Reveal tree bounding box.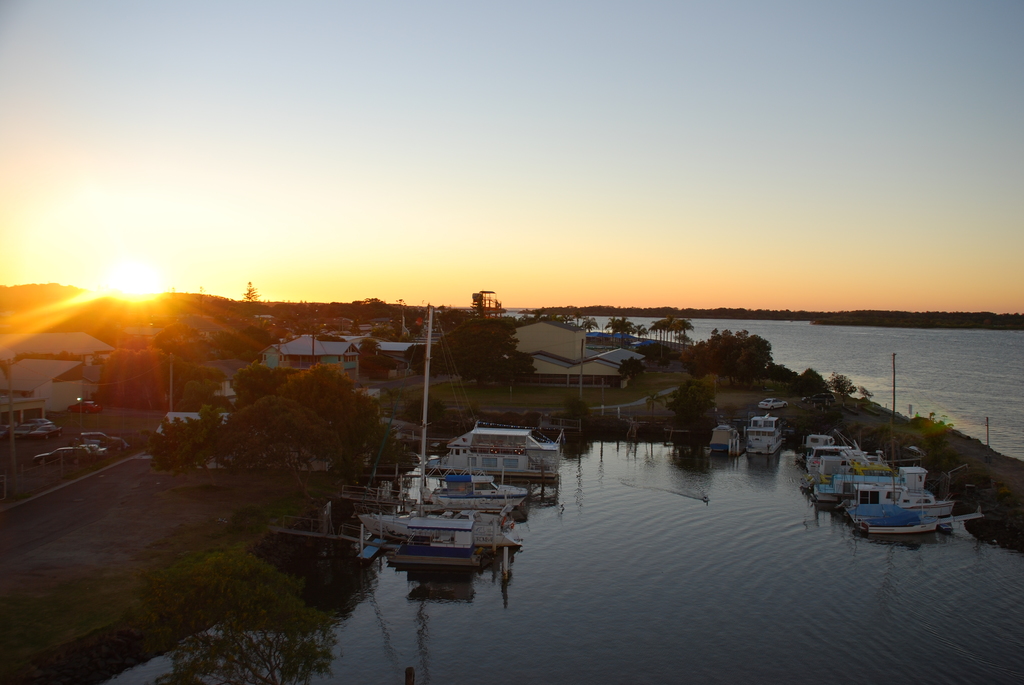
Revealed: [x1=845, y1=384, x2=874, y2=407].
